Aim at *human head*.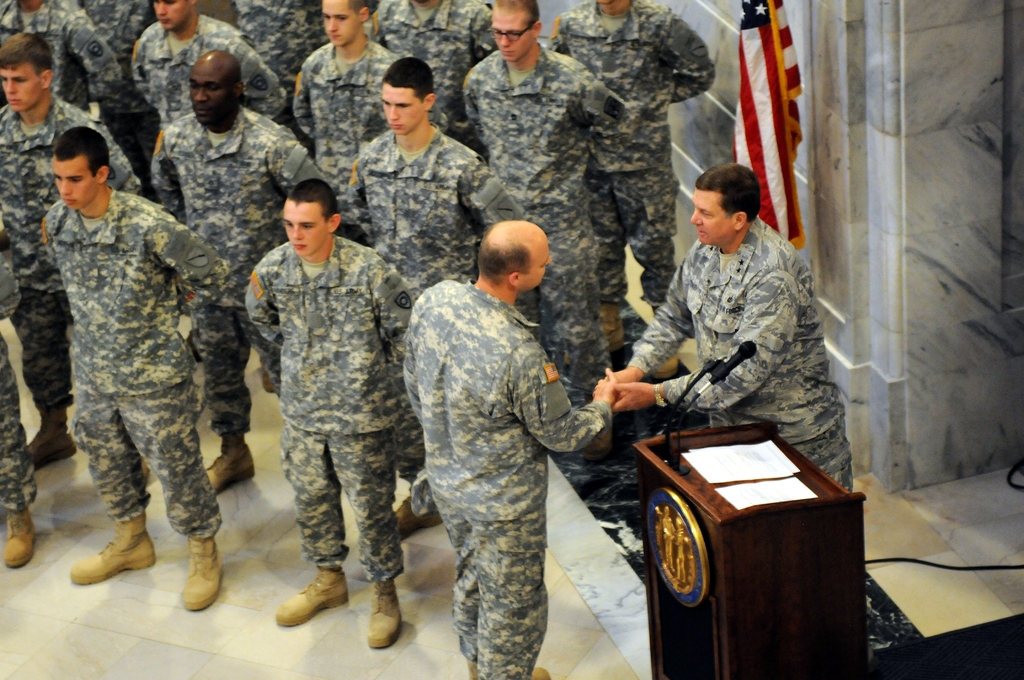
Aimed at 0/33/54/110.
